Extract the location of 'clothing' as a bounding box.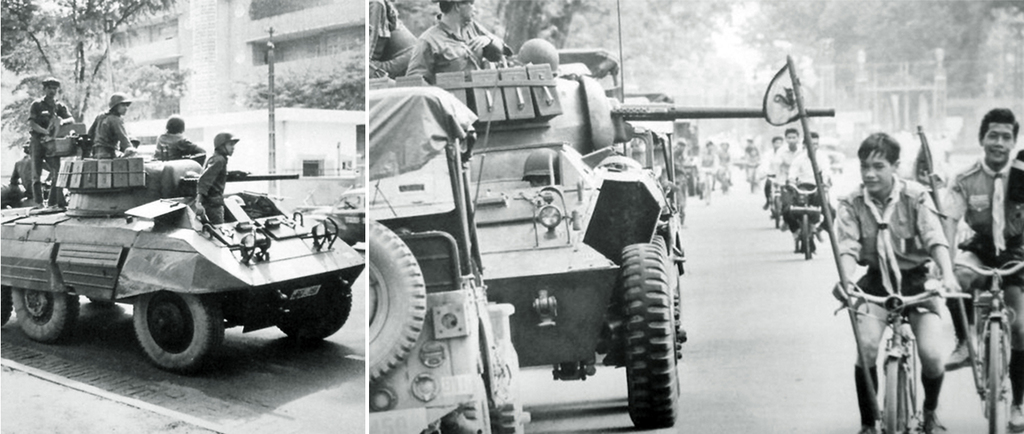
(left=818, top=172, right=951, bottom=433).
